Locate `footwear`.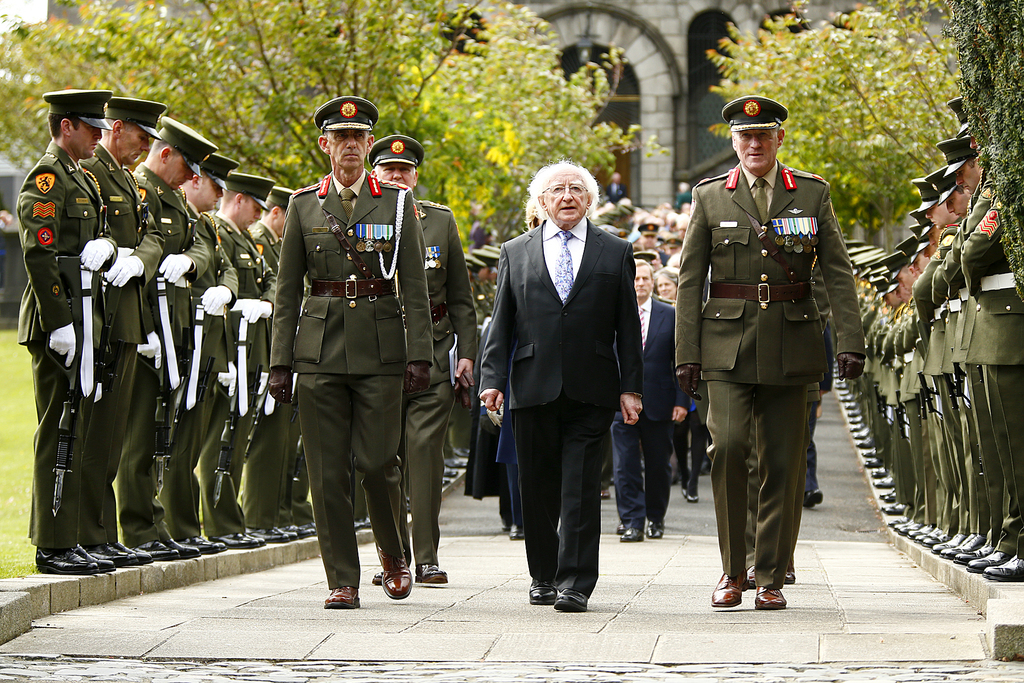
Bounding box: box=[379, 548, 408, 595].
